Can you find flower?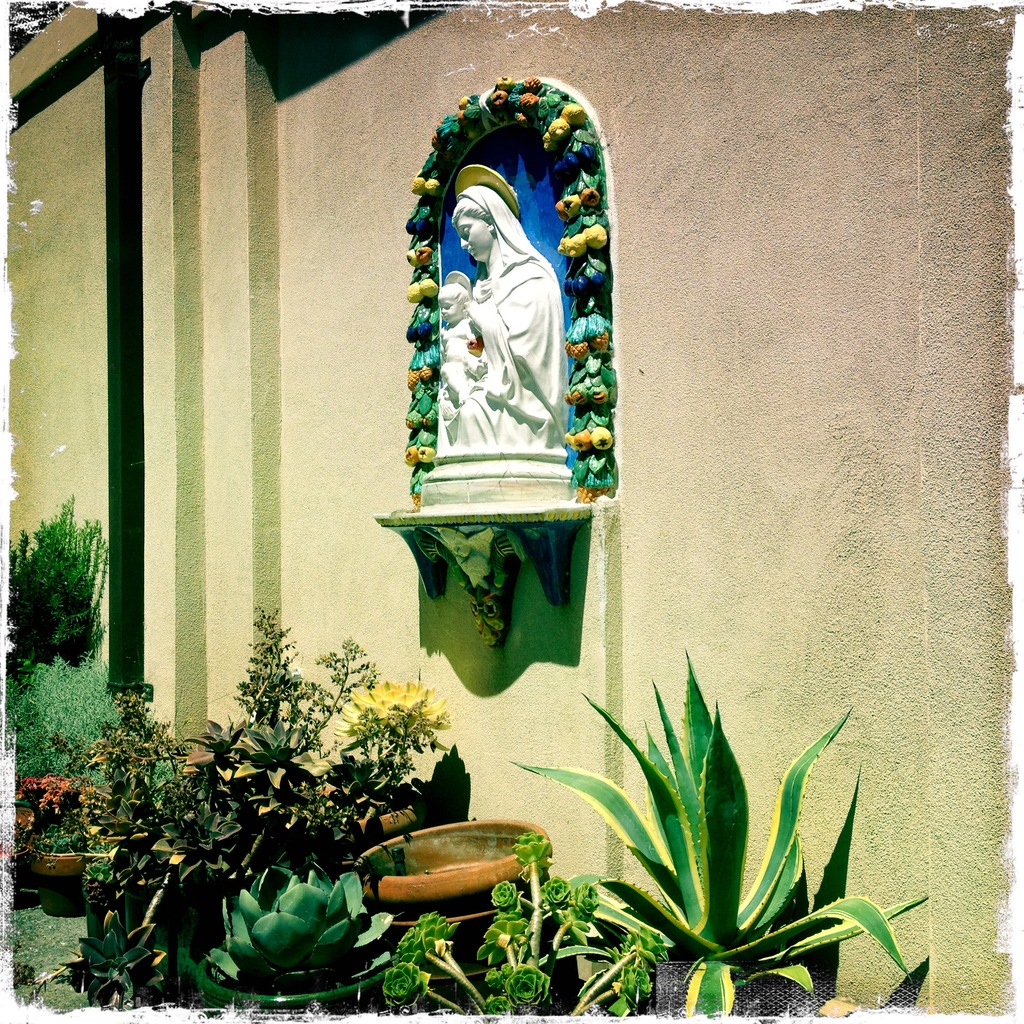
Yes, bounding box: {"x1": 632, "y1": 925, "x2": 668, "y2": 964}.
